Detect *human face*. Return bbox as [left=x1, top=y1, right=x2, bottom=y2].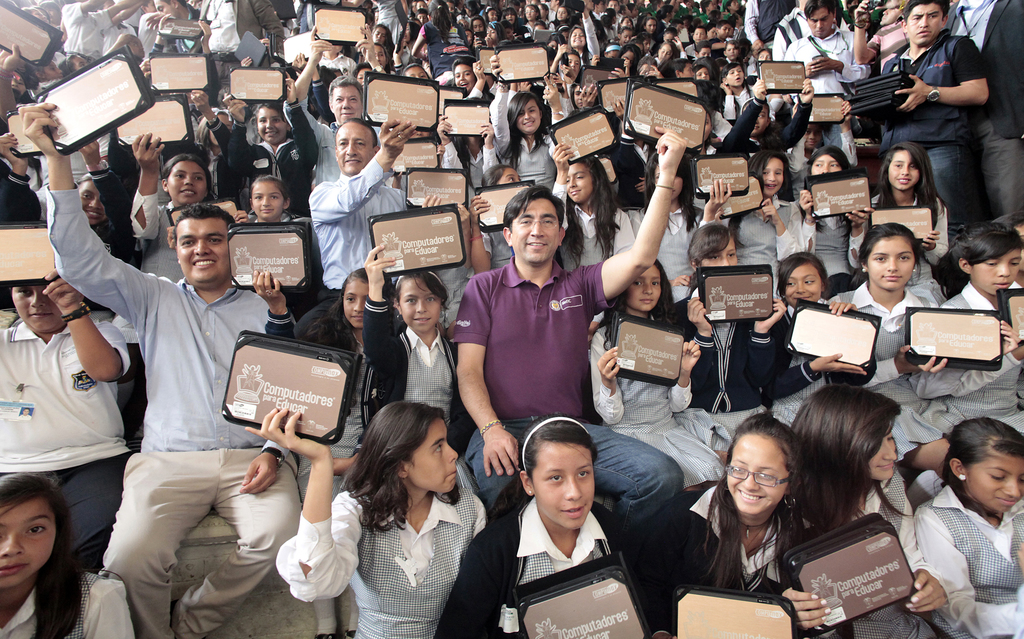
[left=568, top=160, right=594, bottom=202].
